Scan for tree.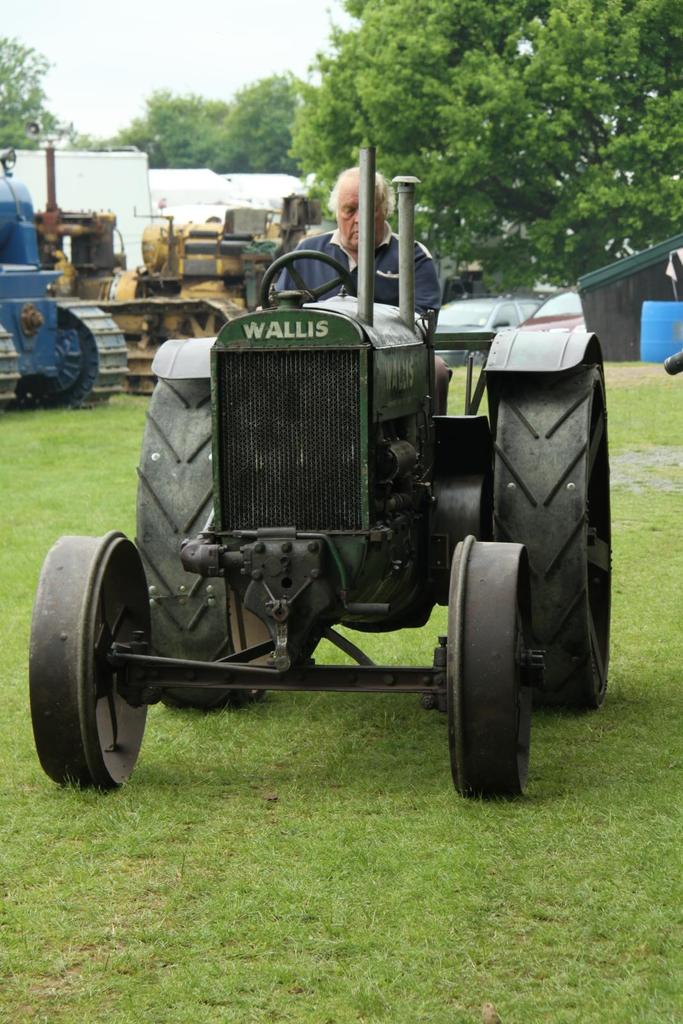
Scan result: [left=78, top=86, right=229, bottom=168].
